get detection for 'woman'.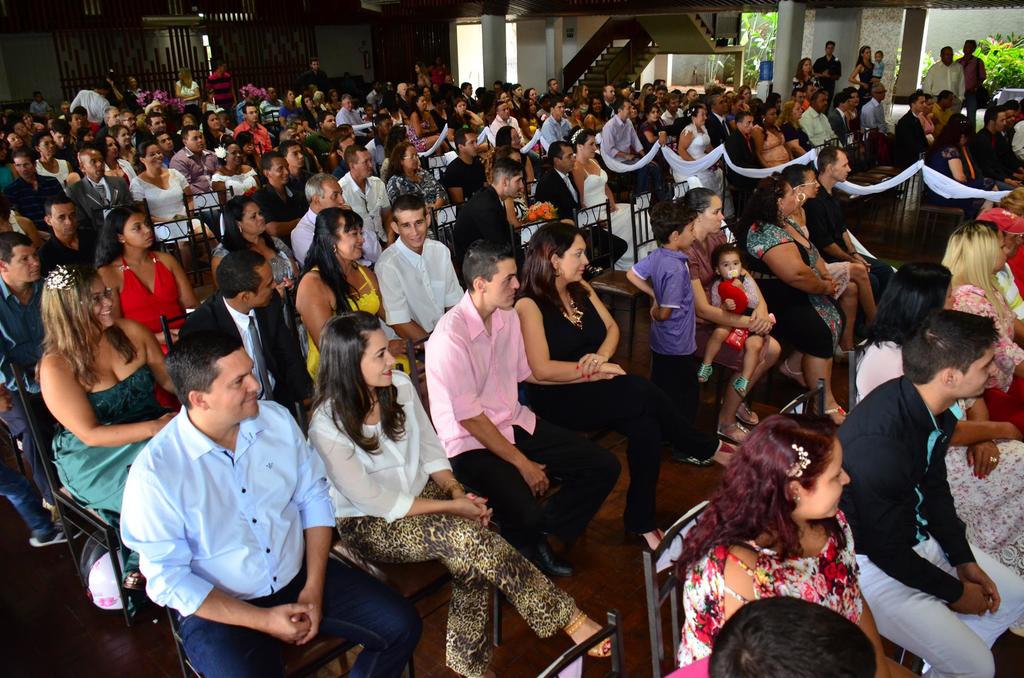
Detection: 774,160,880,353.
